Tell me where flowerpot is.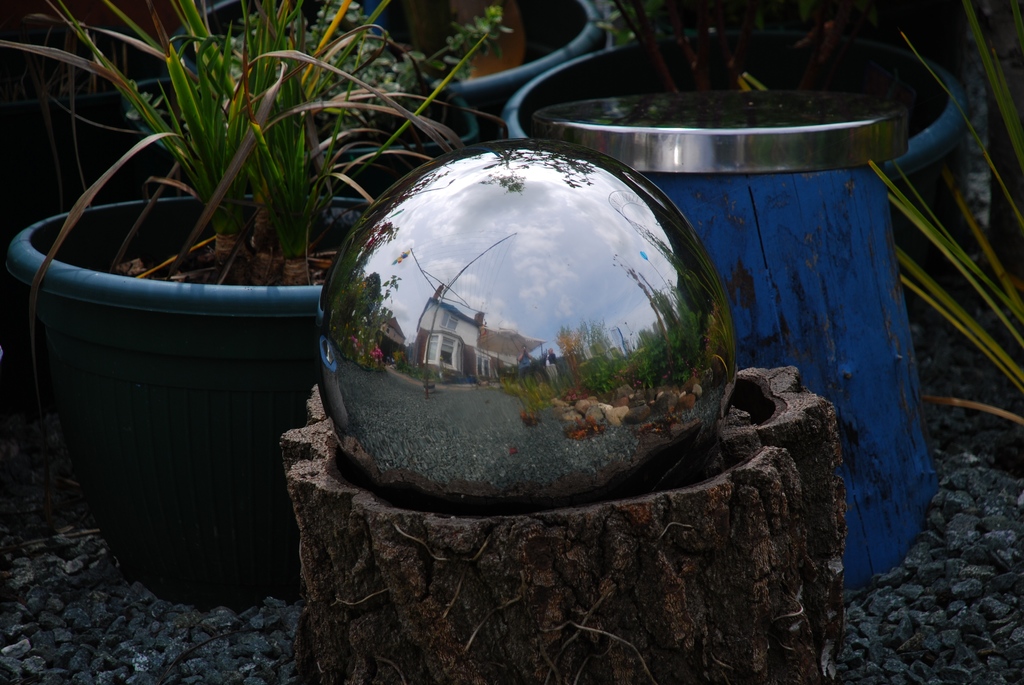
flowerpot is at BBox(168, 0, 605, 148).
